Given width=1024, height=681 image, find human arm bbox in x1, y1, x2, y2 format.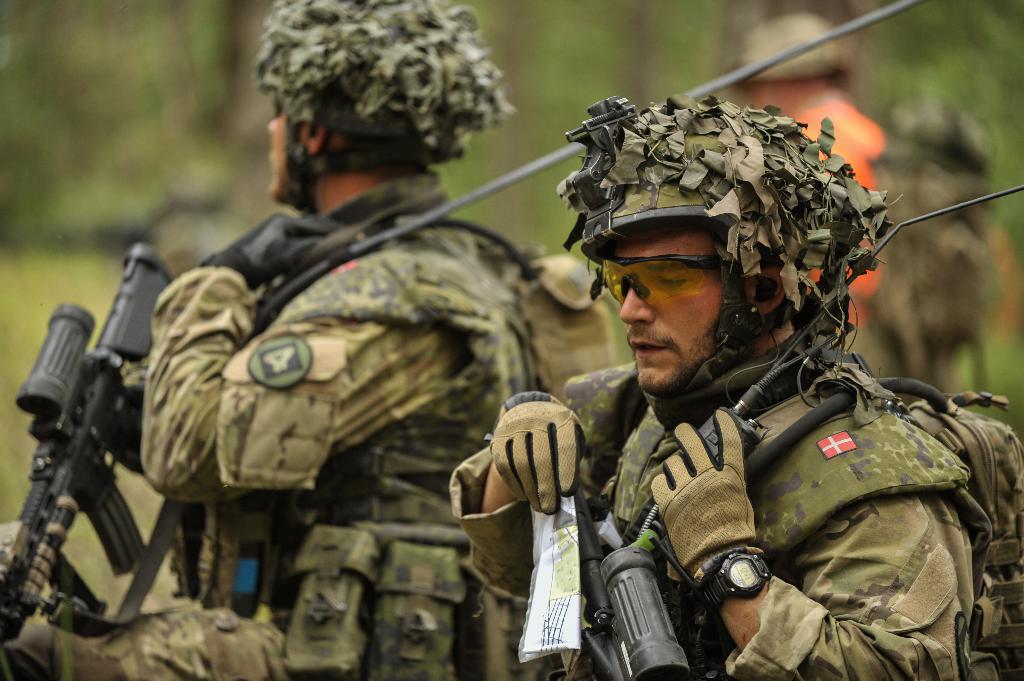
458, 395, 598, 594.
